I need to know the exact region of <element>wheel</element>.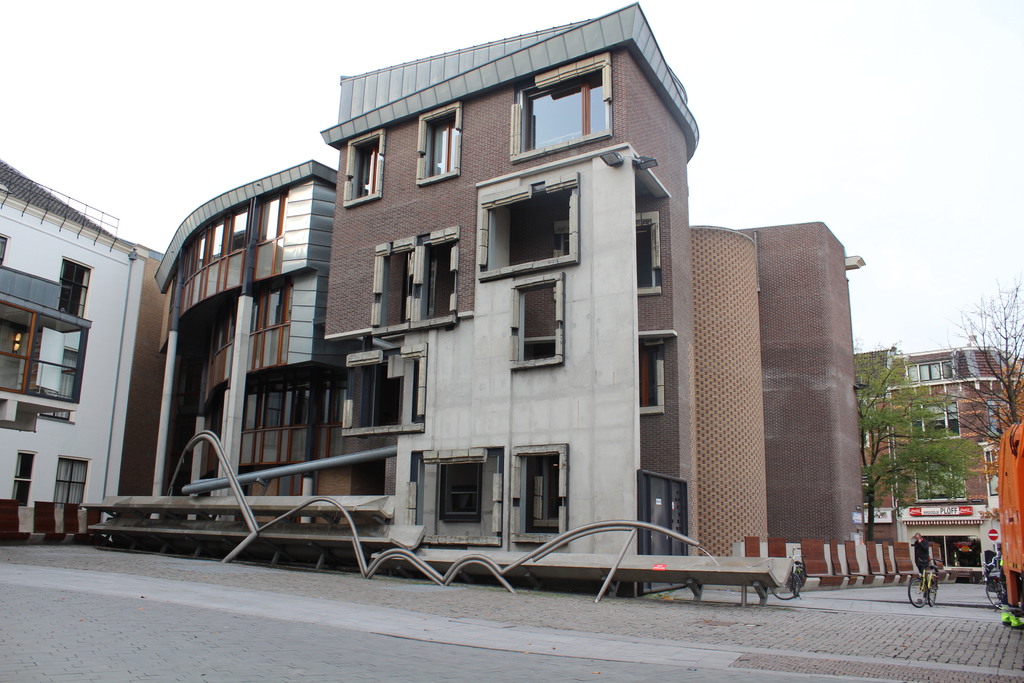
Region: 904,571,931,609.
